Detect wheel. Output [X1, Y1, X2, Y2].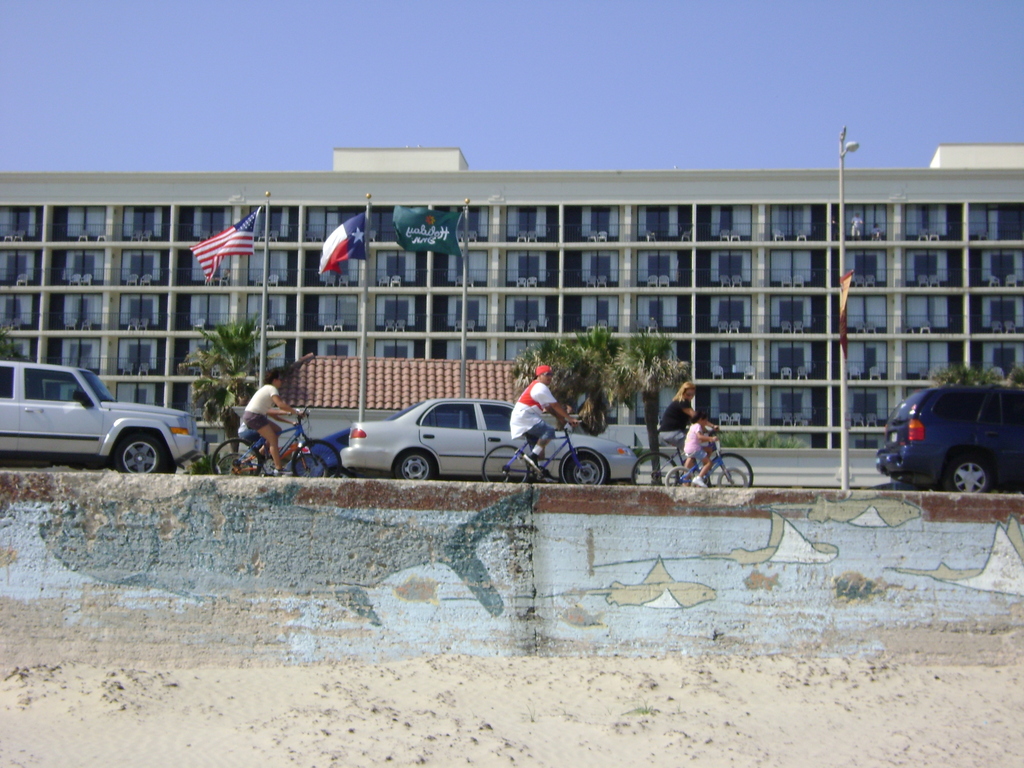
[109, 437, 172, 478].
